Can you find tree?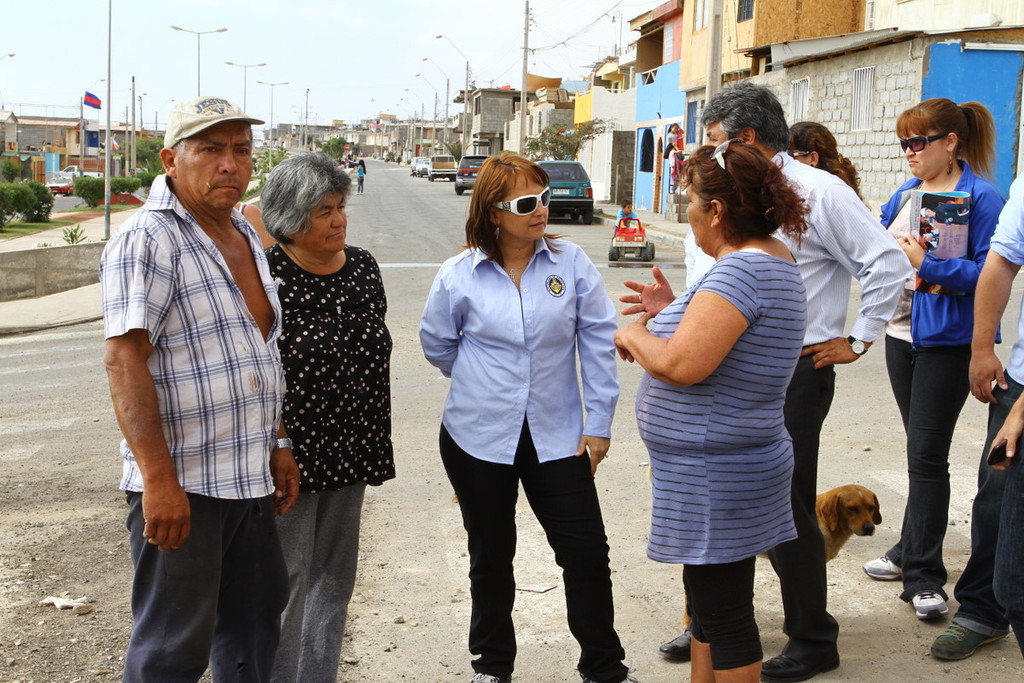
Yes, bounding box: <box>0,156,20,183</box>.
